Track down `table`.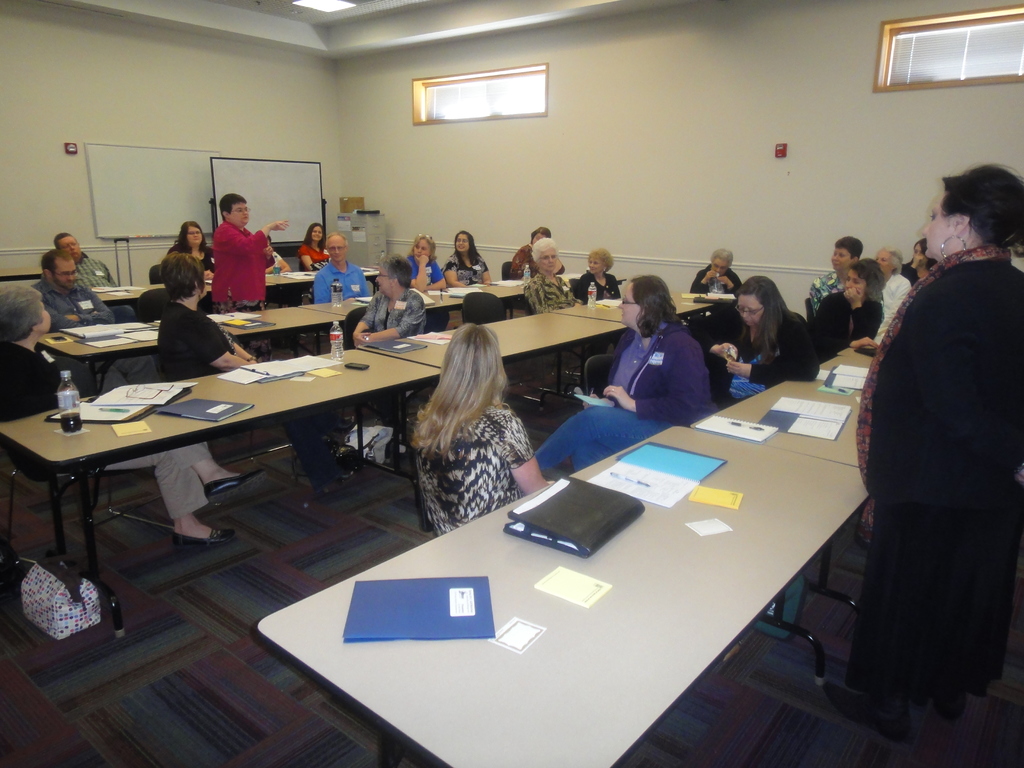
Tracked to rect(296, 276, 533, 333).
